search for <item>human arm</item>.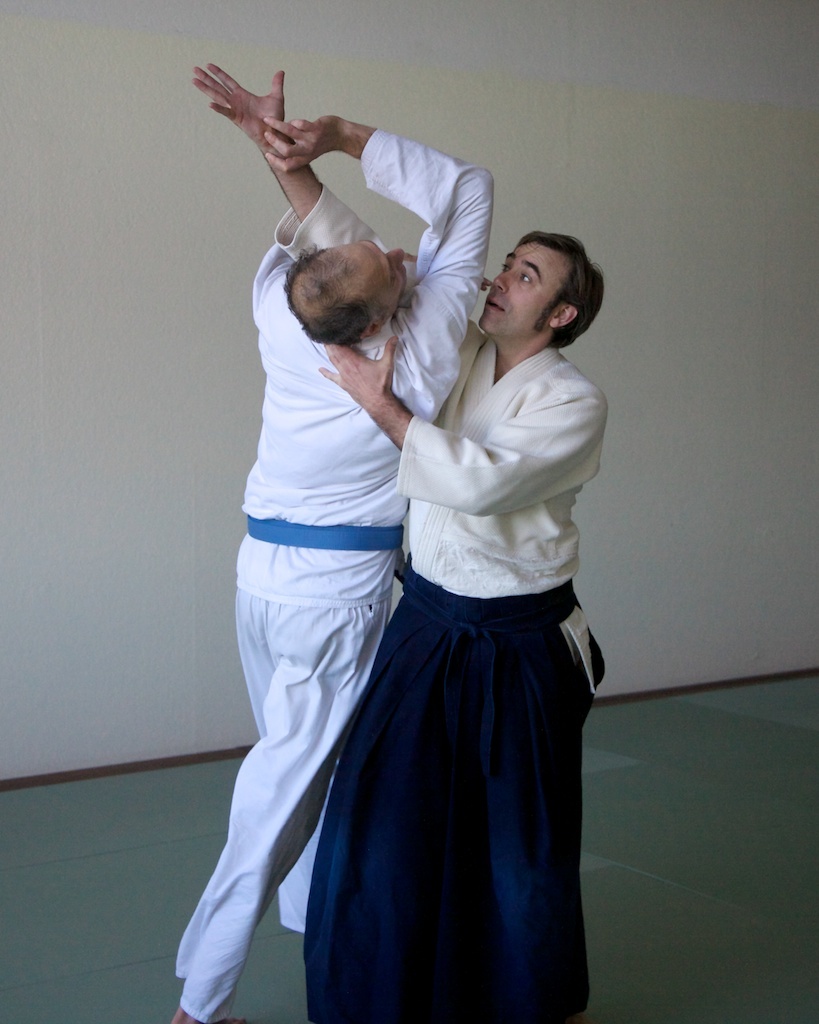
Found at x1=256 y1=103 x2=497 y2=375.
